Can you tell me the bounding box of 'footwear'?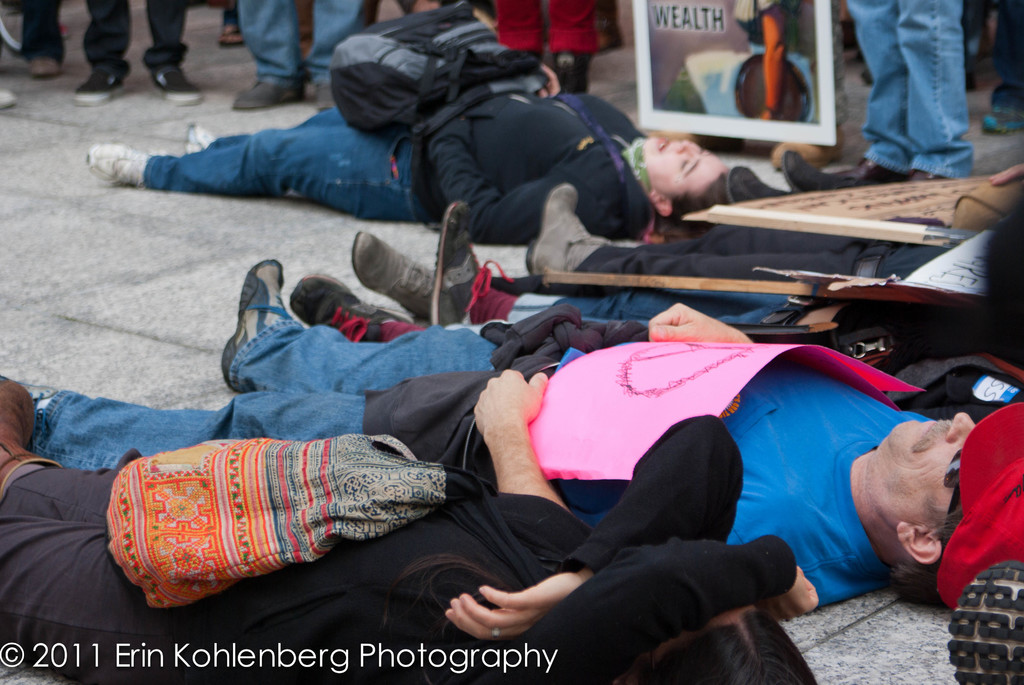
rect(529, 180, 605, 281).
